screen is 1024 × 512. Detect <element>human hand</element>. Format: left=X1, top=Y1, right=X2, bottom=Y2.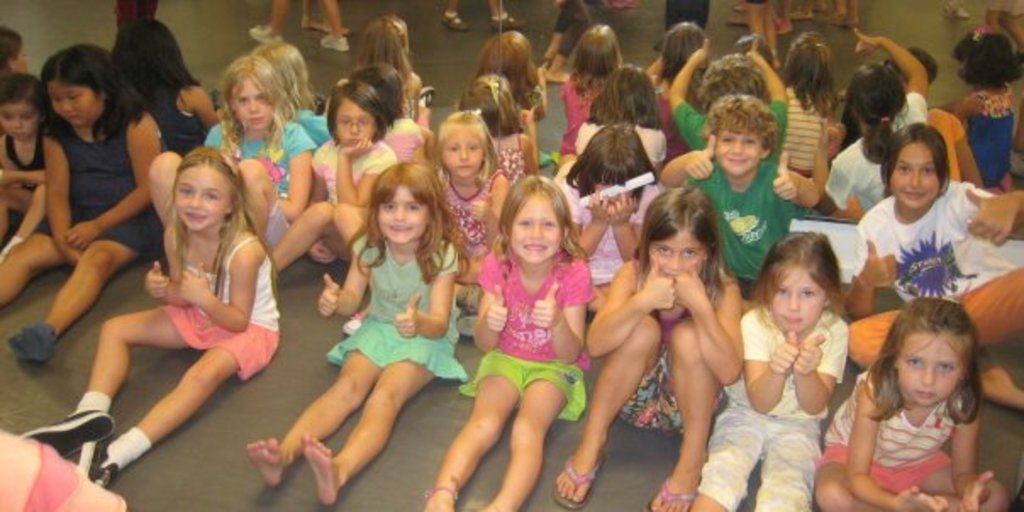
left=466, top=197, right=490, bottom=225.
